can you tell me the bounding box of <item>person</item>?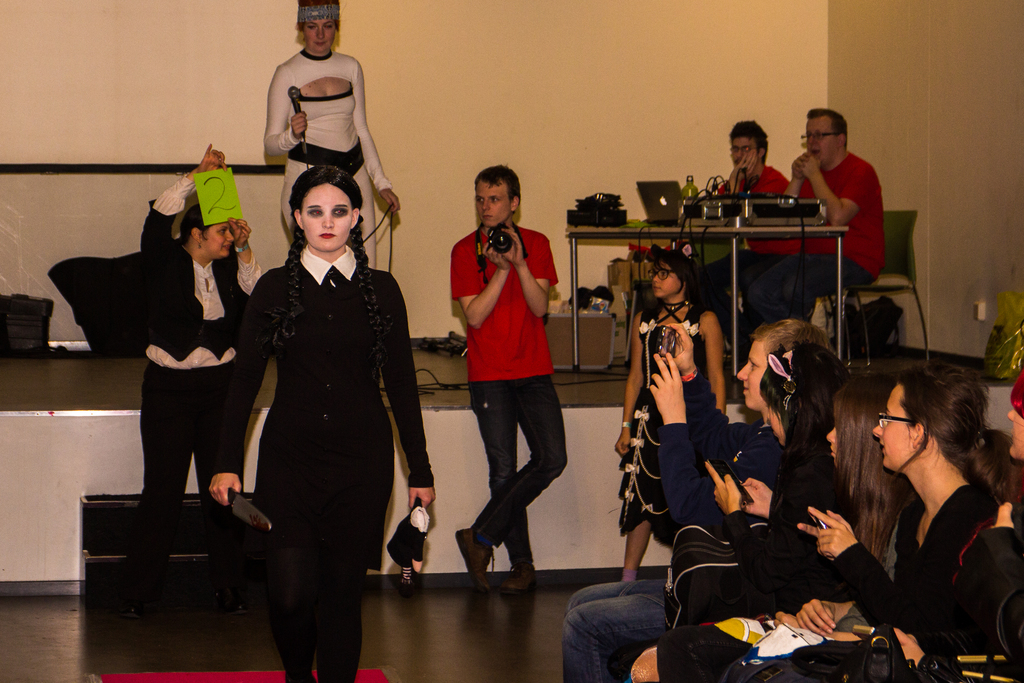
{"left": 118, "top": 138, "right": 267, "bottom": 628}.
